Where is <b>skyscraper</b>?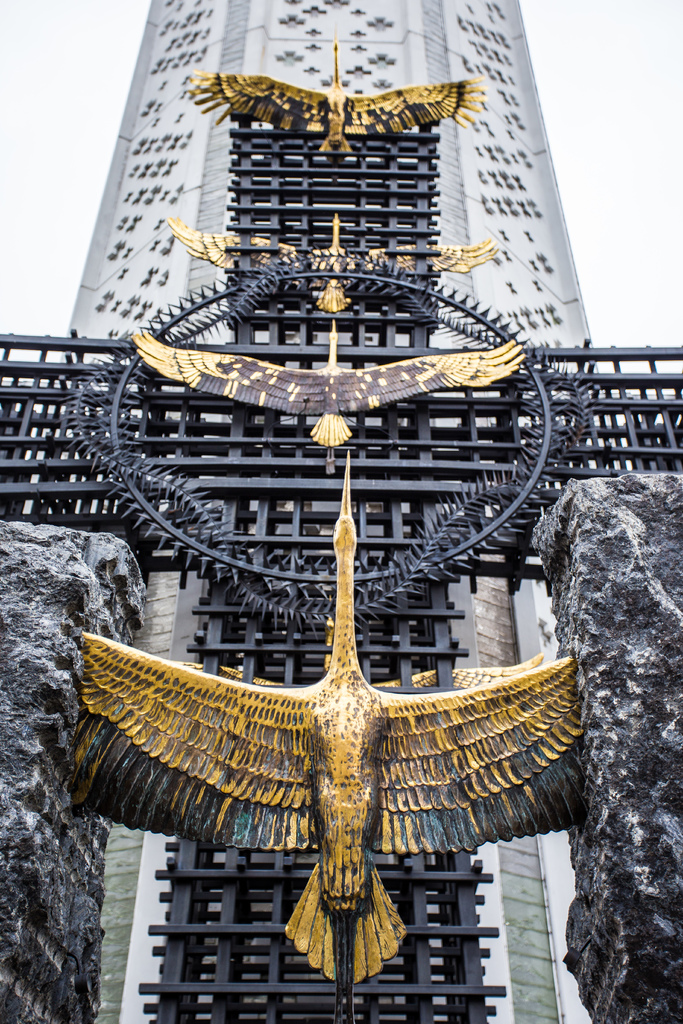
<region>0, 0, 682, 1023</region>.
